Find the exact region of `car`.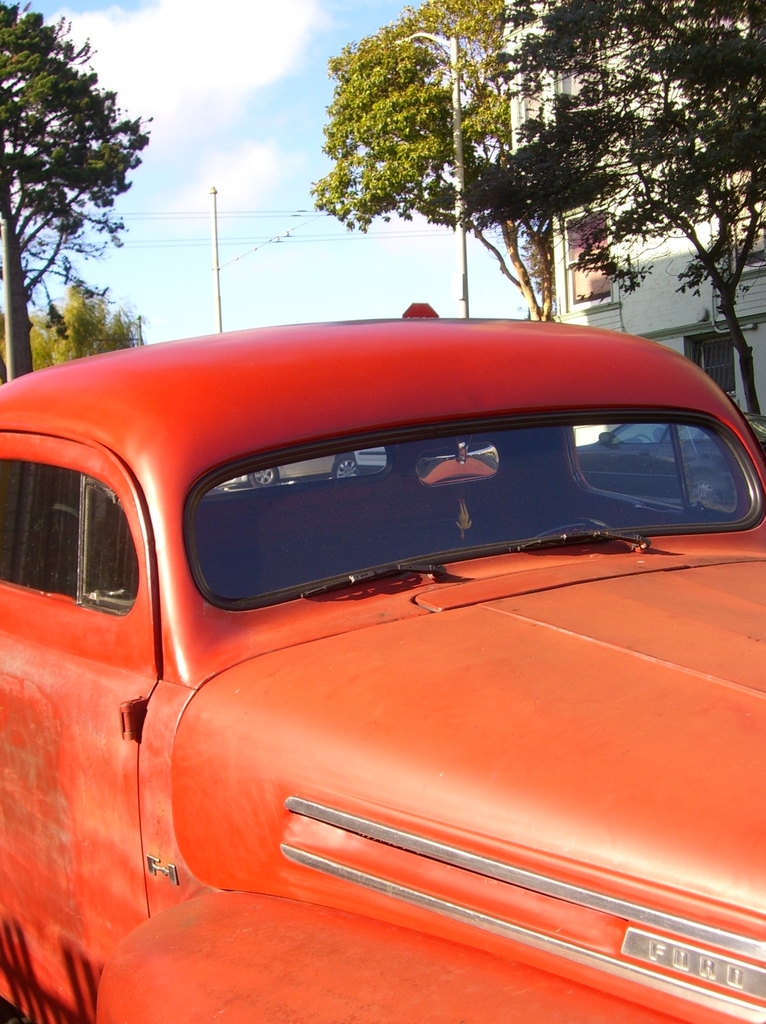
Exact region: bbox=[0, 301, 765, 1023].
